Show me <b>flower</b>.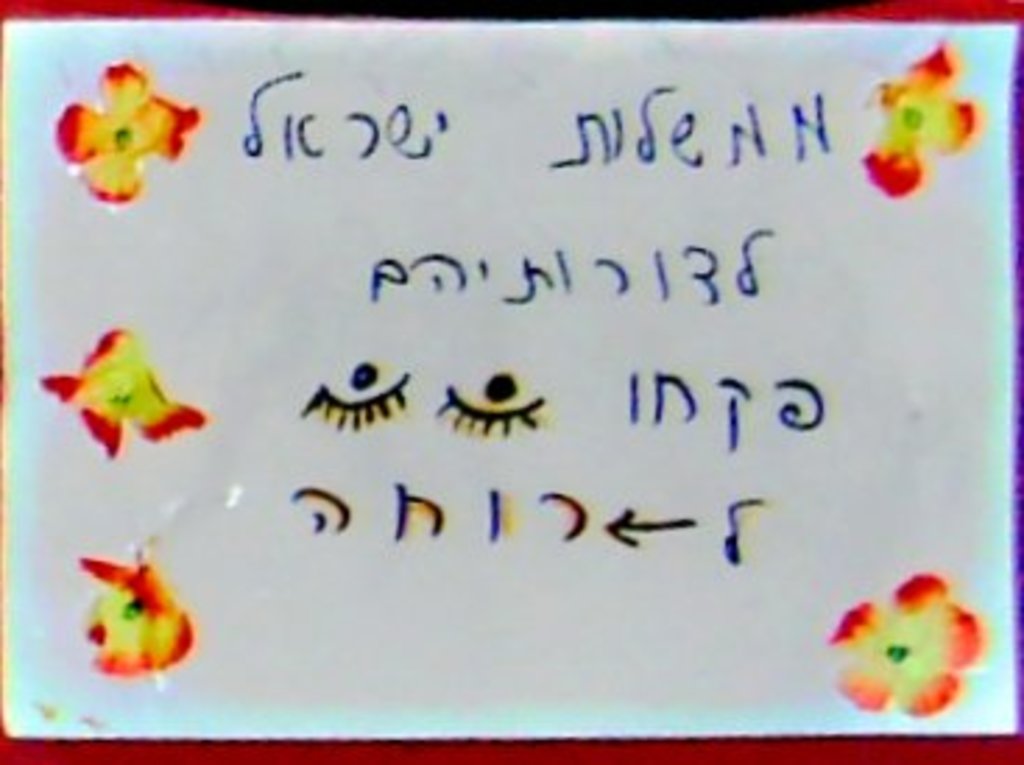
<b>flower</b> is here: 39, 324, 209, 458.
